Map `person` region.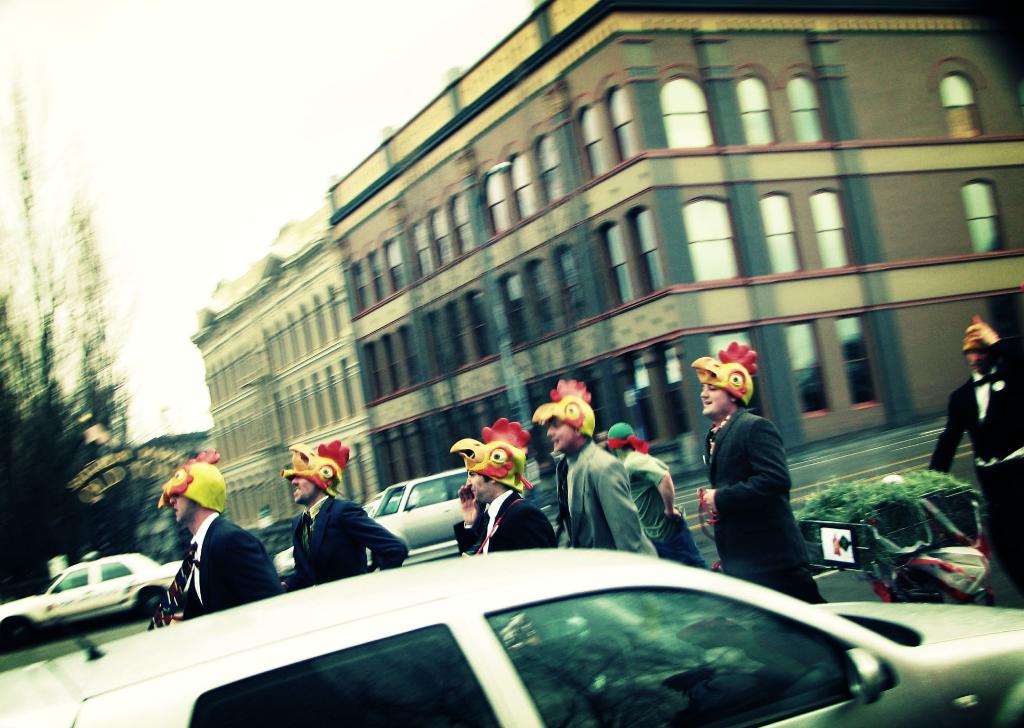
Mapped to bbox=[289, 443, 409, 591].
